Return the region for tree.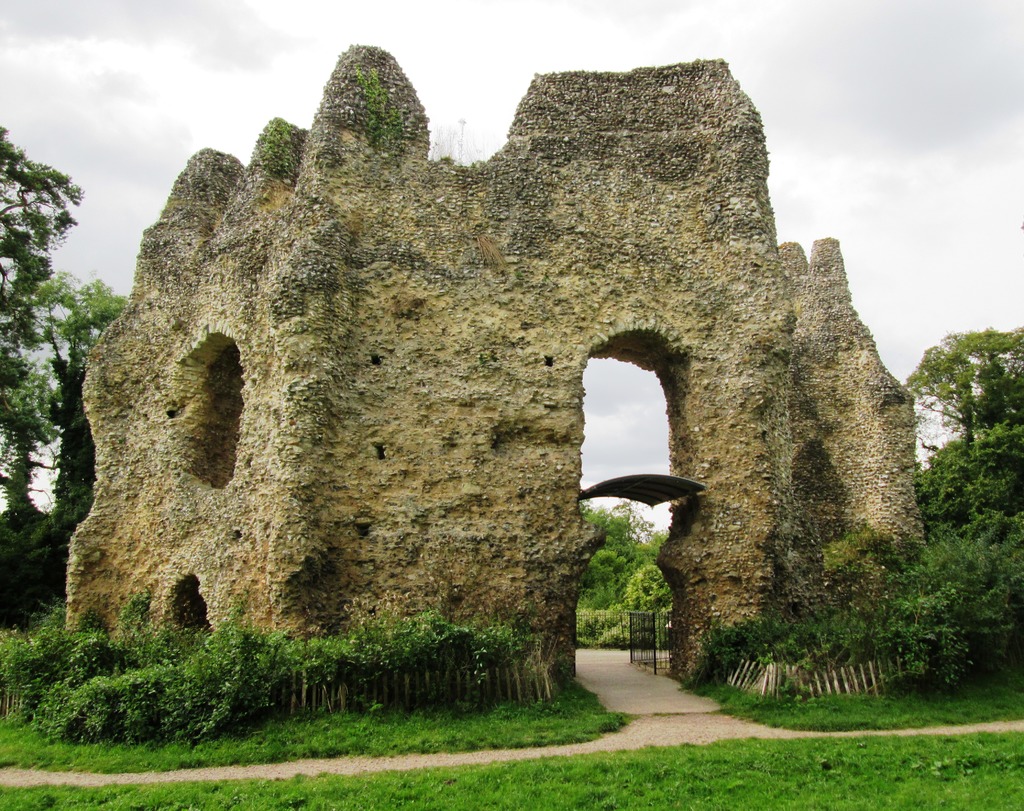
29, 268, 131, 533.
